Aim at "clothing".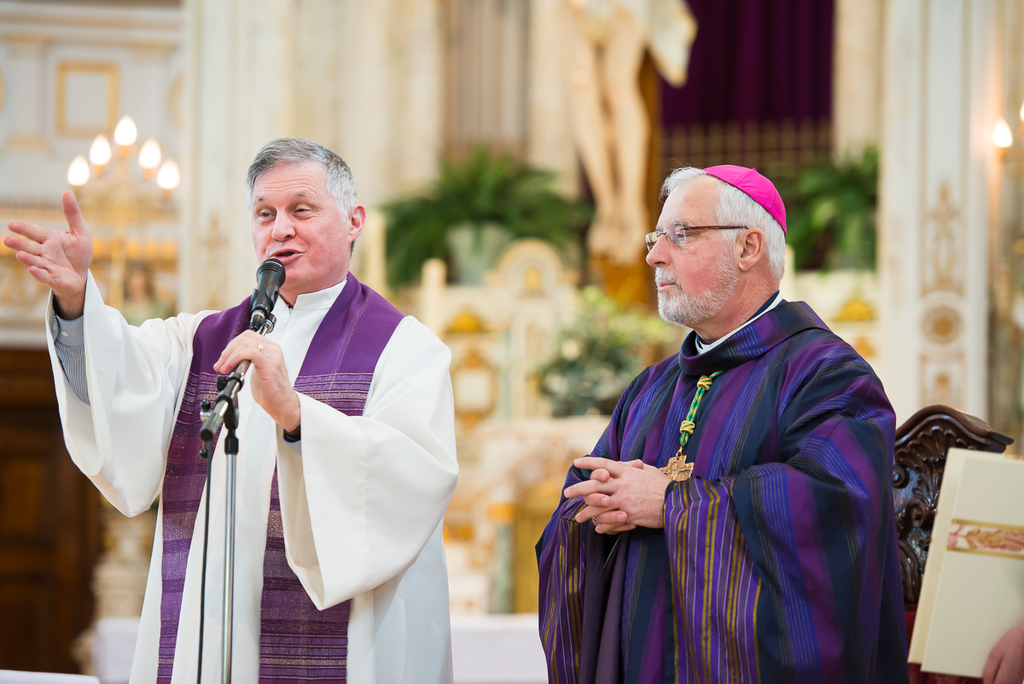
Aimed at [x1=38, y1=273, x2=462, y2=683].
